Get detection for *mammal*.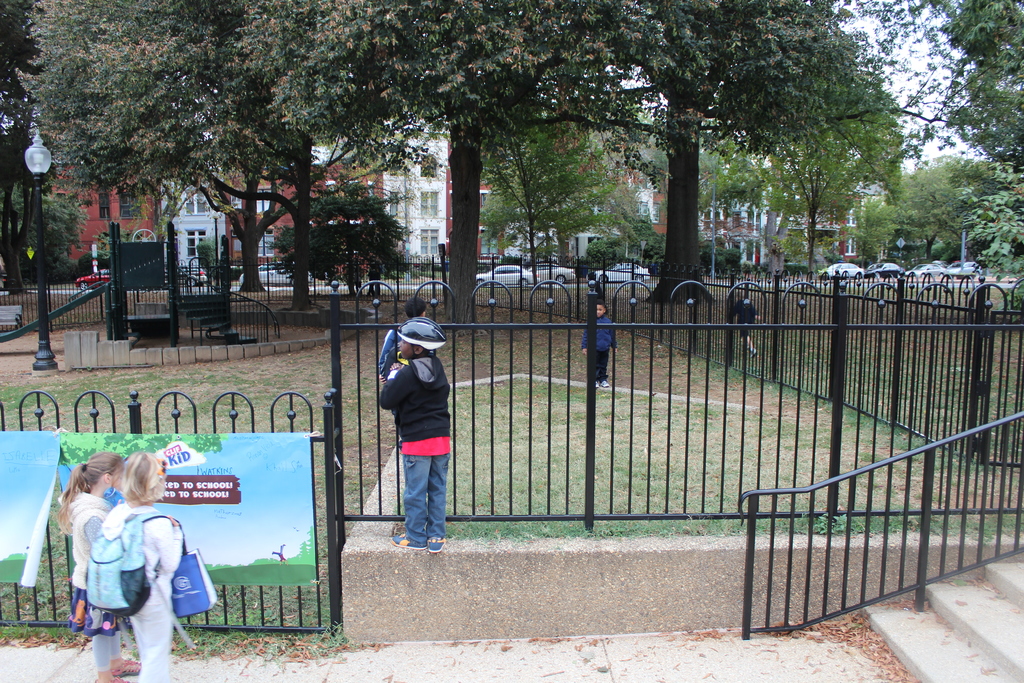
Detection: detection(366, 254, 380, 295).
